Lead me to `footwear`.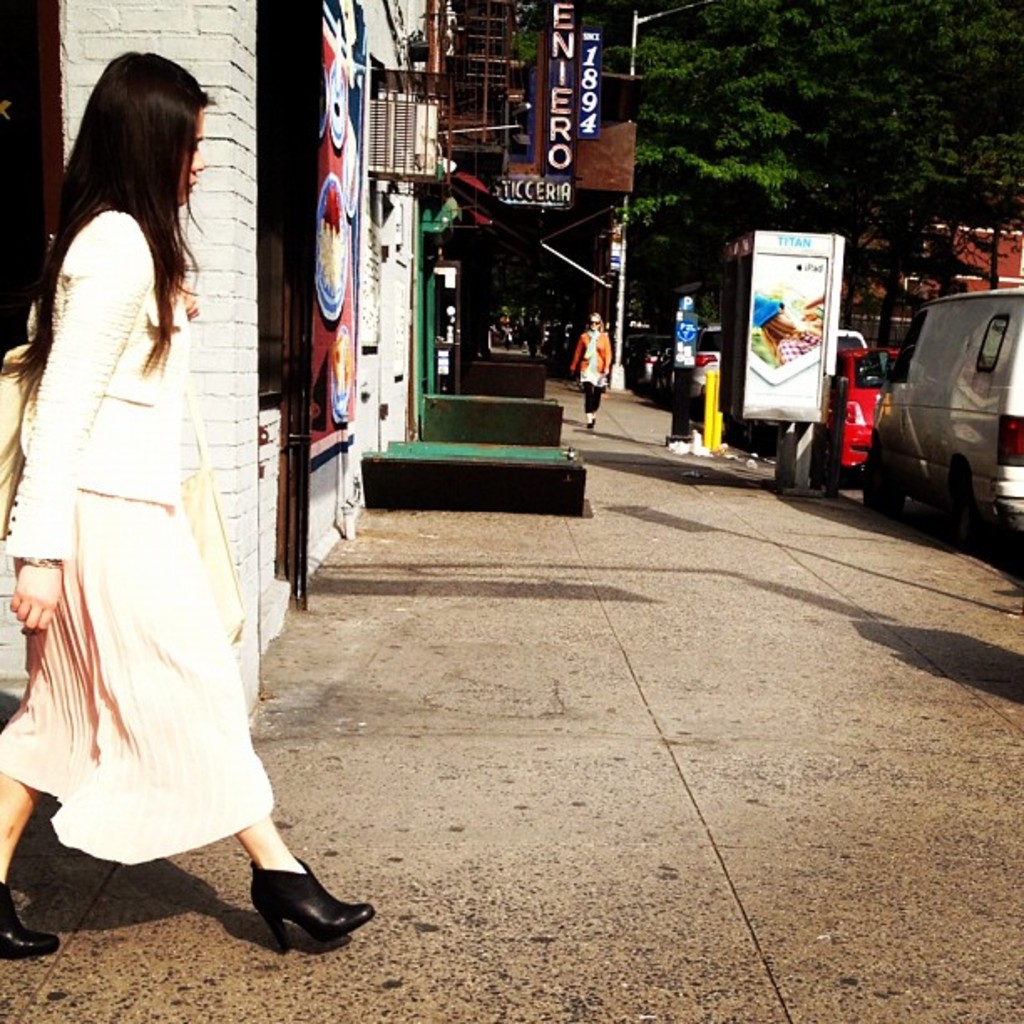
Lead to box=[251, 853, 376, 950].
